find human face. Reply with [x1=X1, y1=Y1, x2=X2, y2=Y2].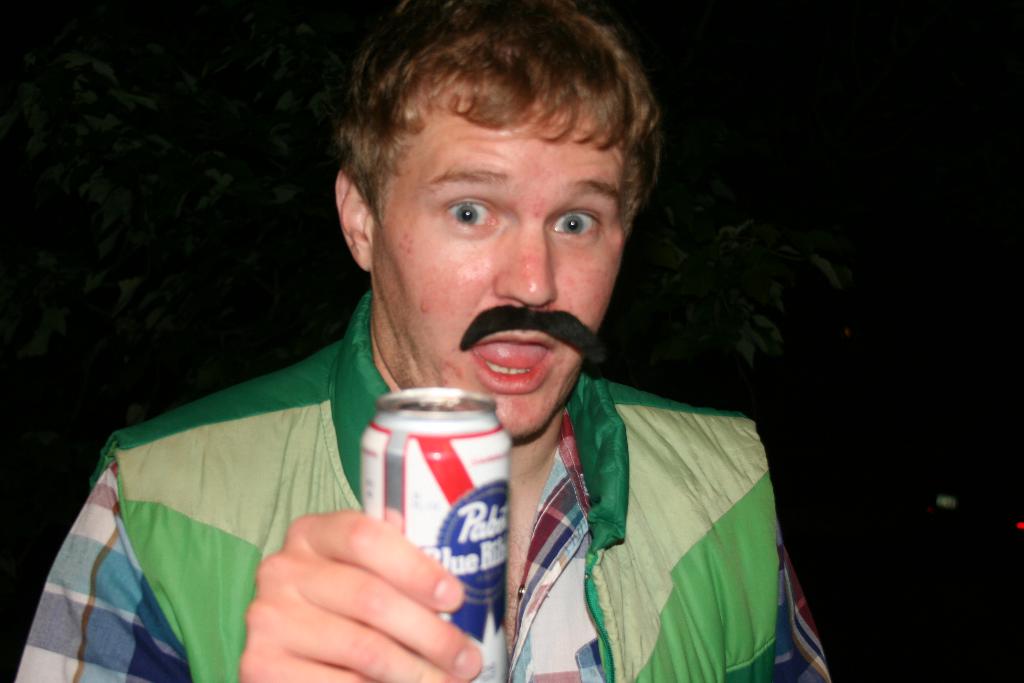
[x1=383, y1=127, x2=623, y2=437].
